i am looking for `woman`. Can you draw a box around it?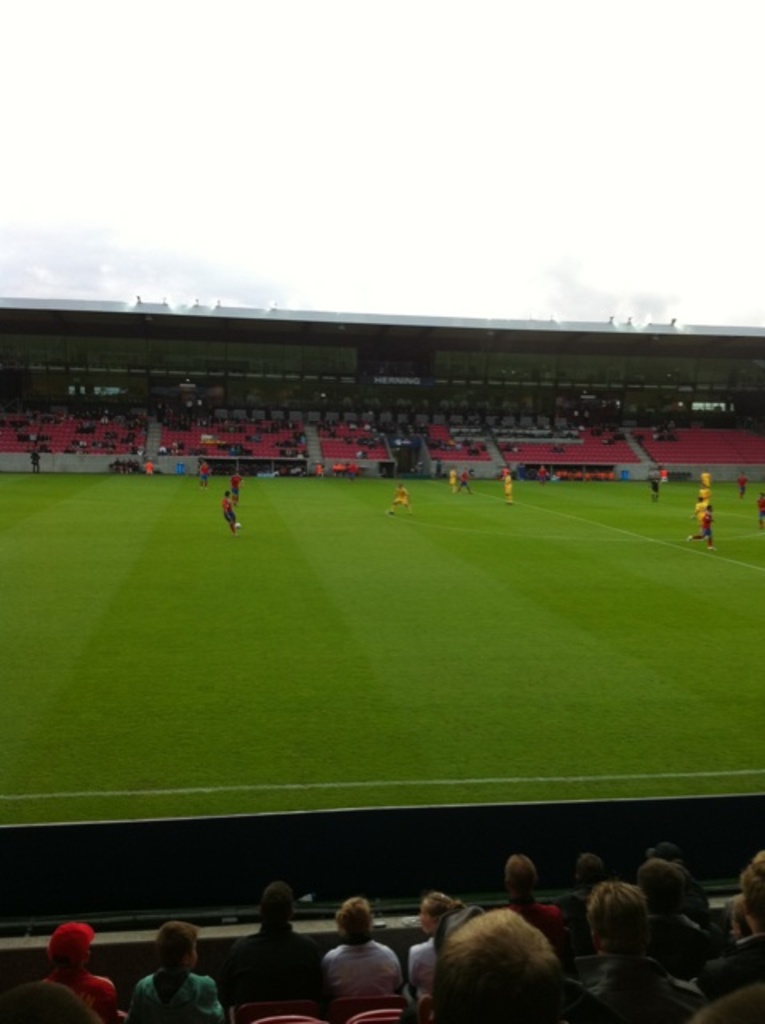
Sure, the bounding box is {"left": 402, "top": 893, "right": 467, "bottom": 1010}.
